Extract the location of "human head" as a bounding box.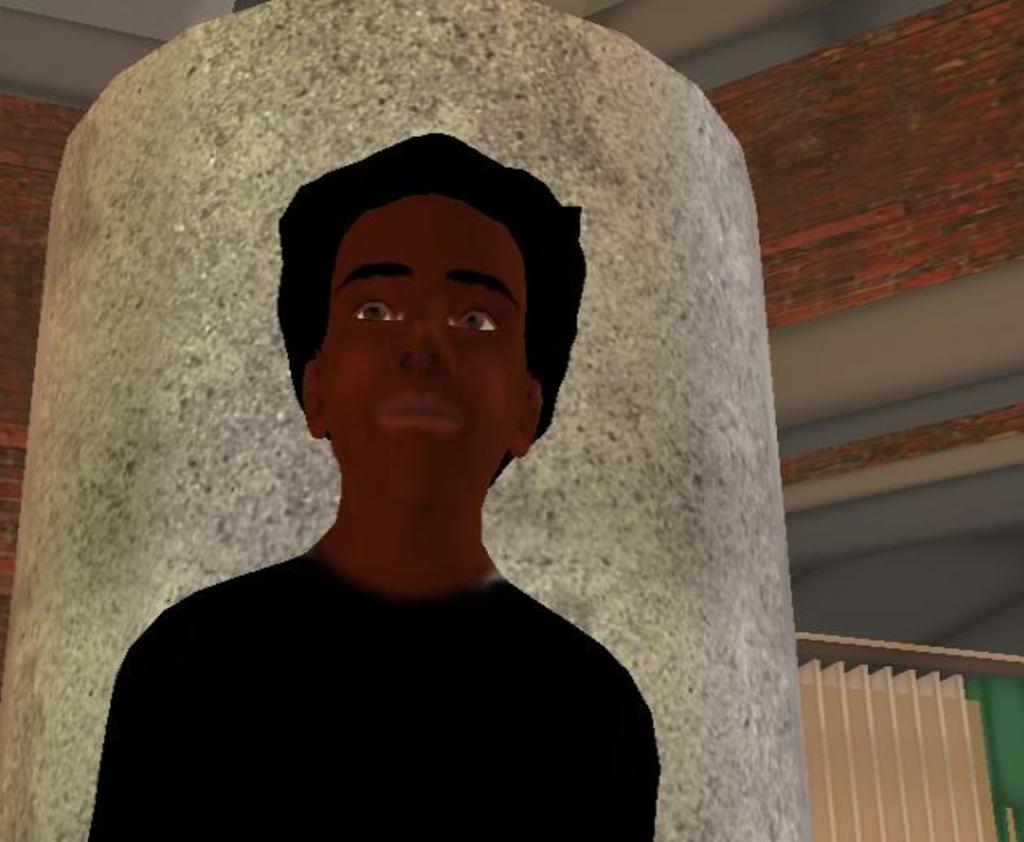
BBox(289, 150, 551, 470).
